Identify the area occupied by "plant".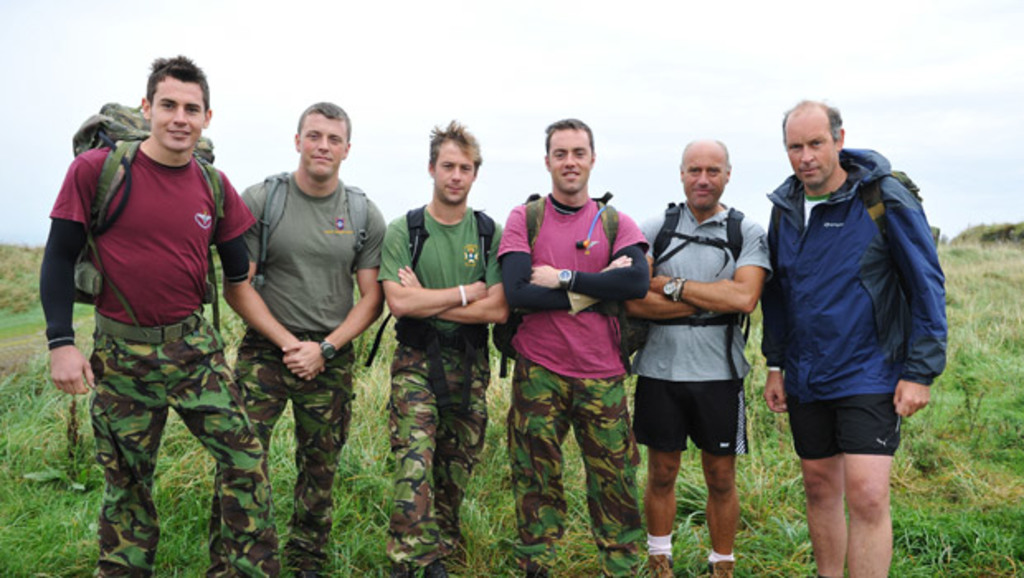
Area: [0, 220, 989, 576].
